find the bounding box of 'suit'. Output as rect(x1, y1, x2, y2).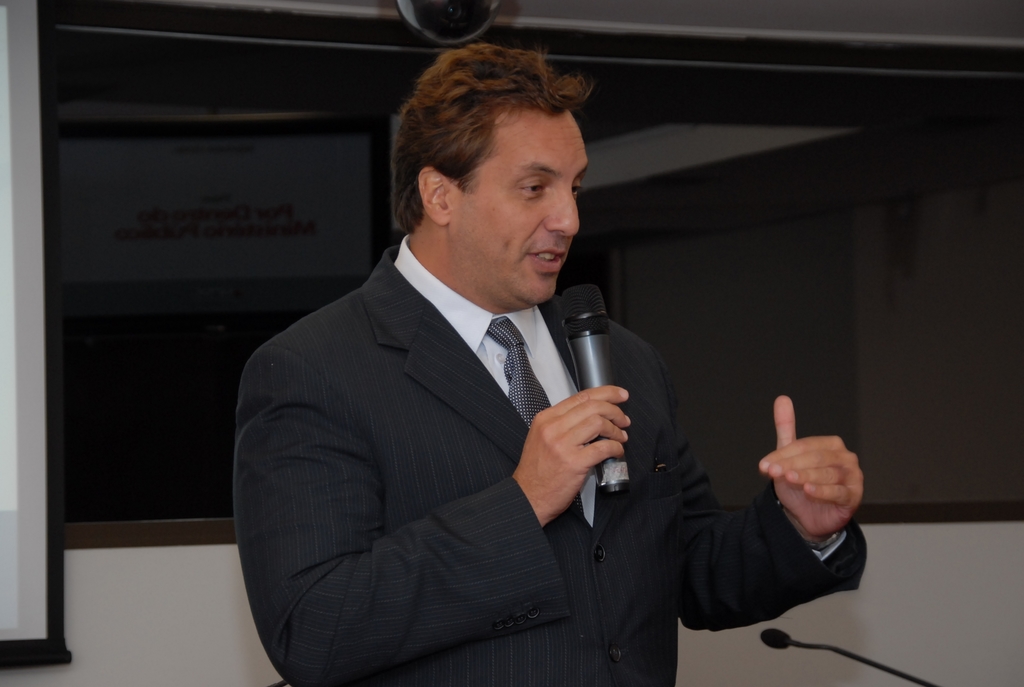
rect(217, 170, 709, 670).
